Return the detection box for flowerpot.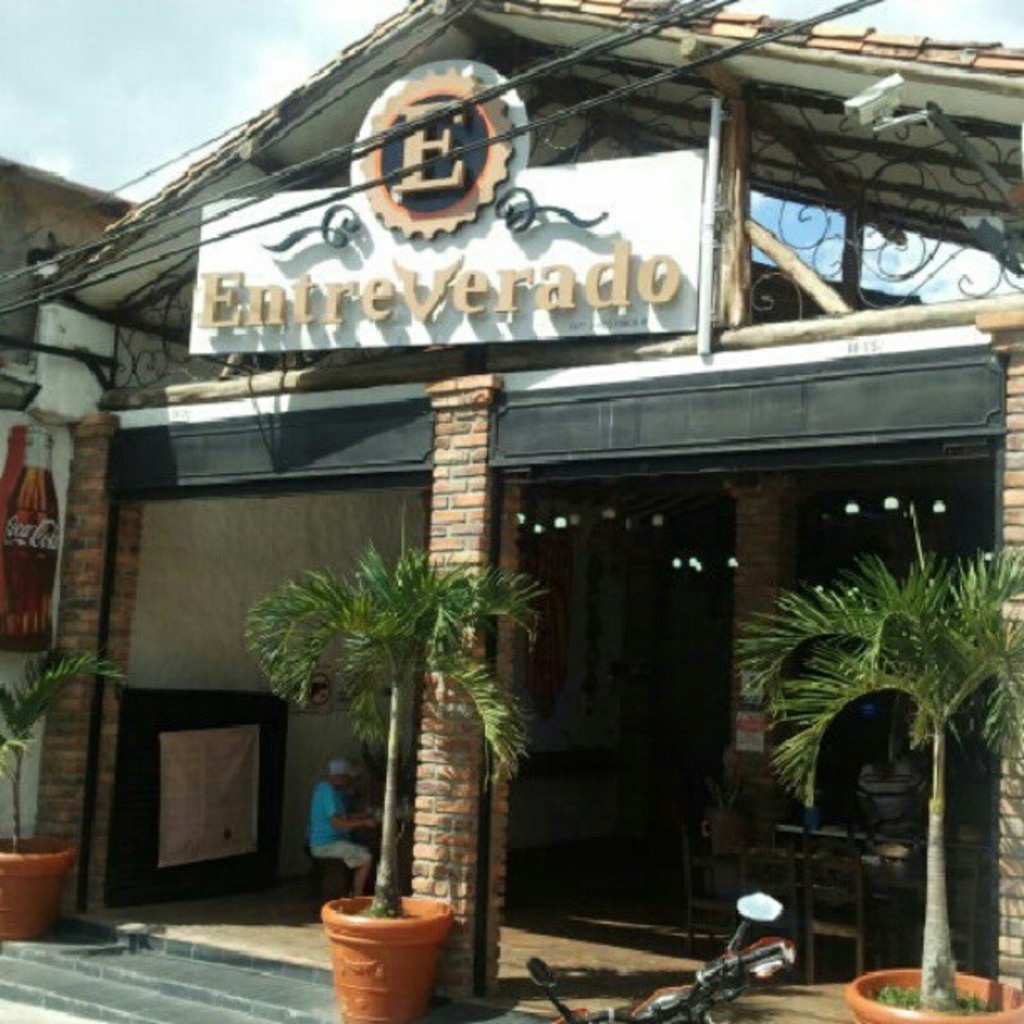
(x1=0, y1=823, x2=79, y2=949).
